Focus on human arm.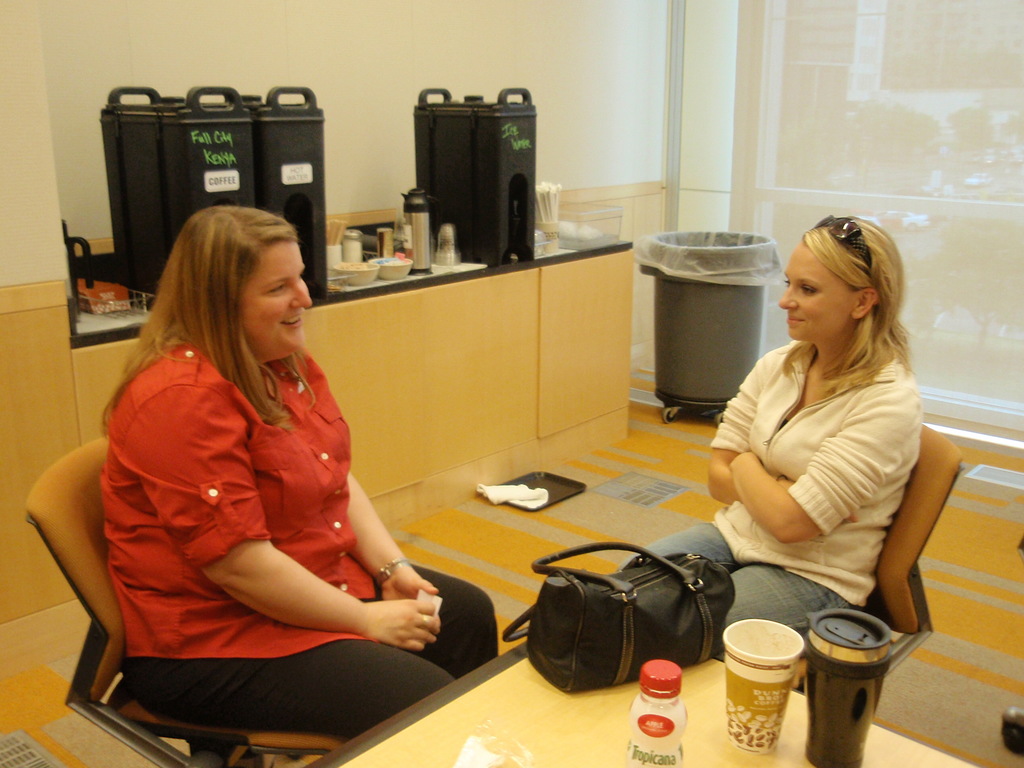
Focused at region(707, 367, 854, 528).
